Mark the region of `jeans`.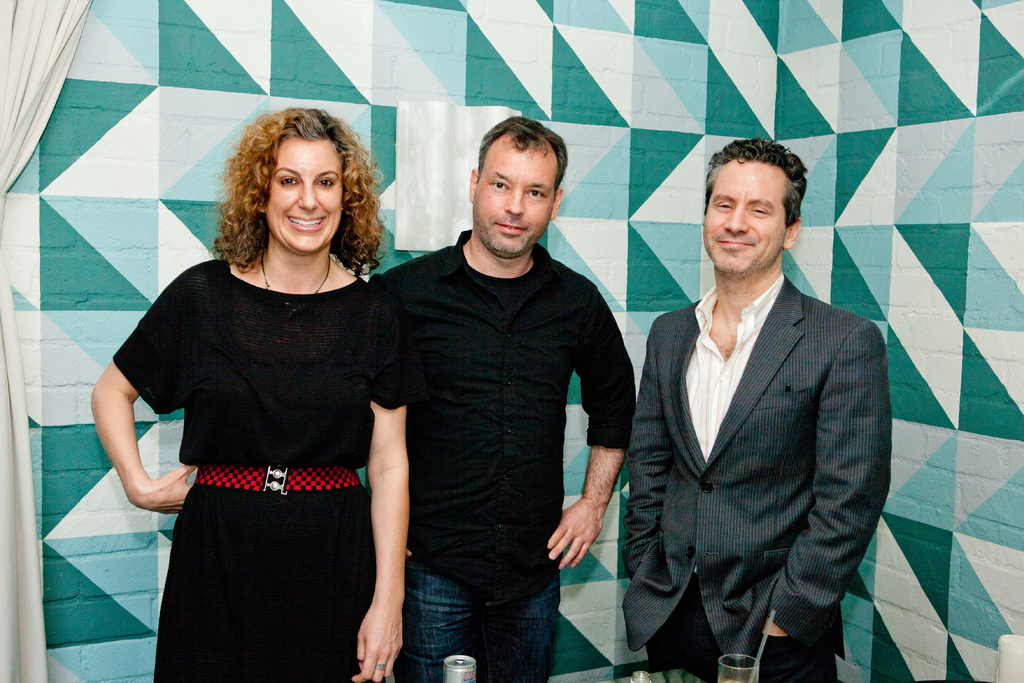
Region: (left=401, top=525, right=575, bottom=676).
